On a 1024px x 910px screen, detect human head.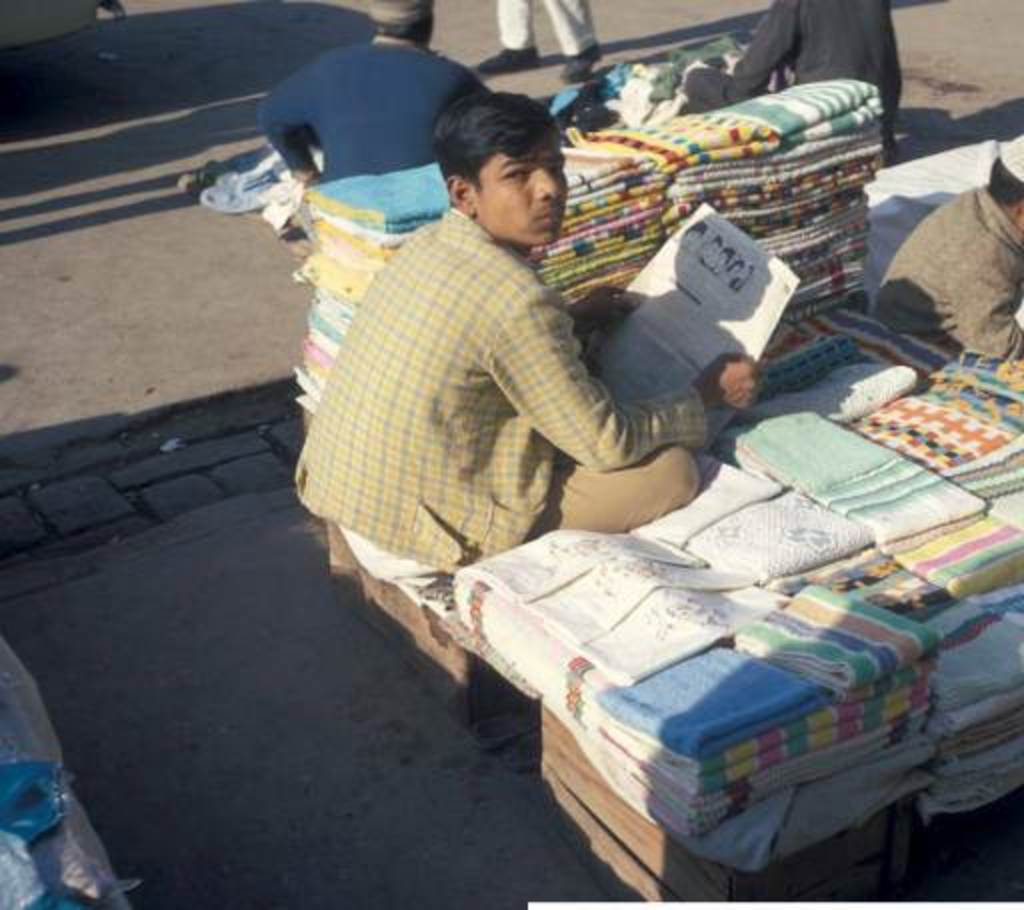
(left=364, top=0, right=432, bottom=48).
